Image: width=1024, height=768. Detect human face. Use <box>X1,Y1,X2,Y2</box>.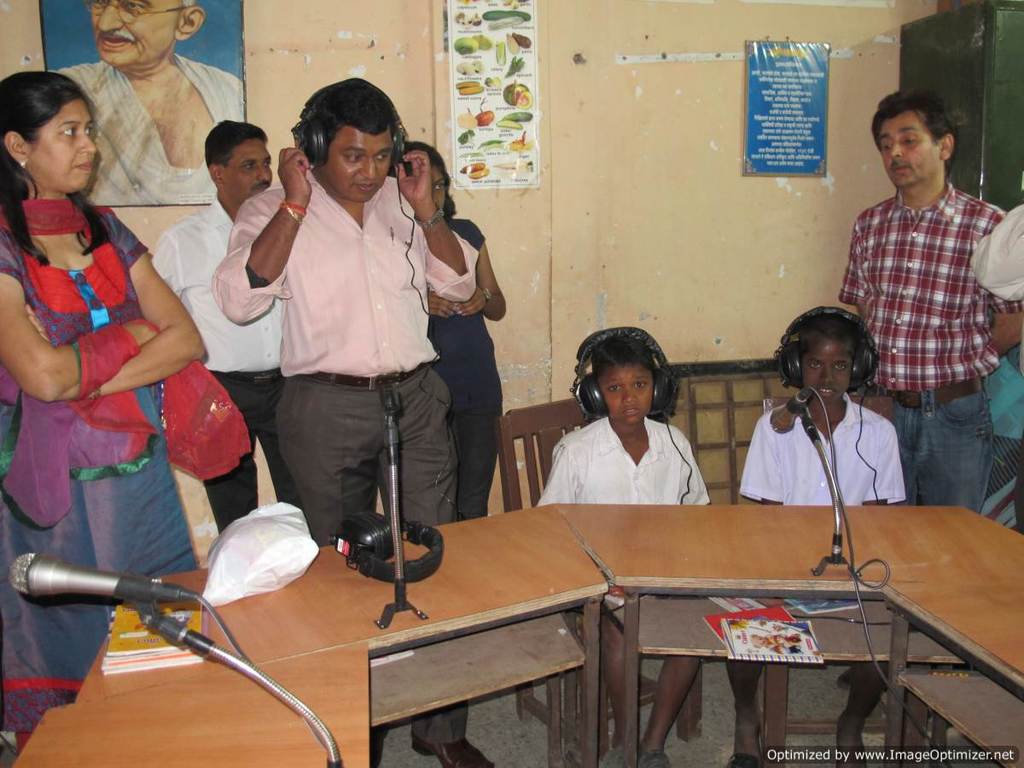
<box>800,343,851,404</box>.
